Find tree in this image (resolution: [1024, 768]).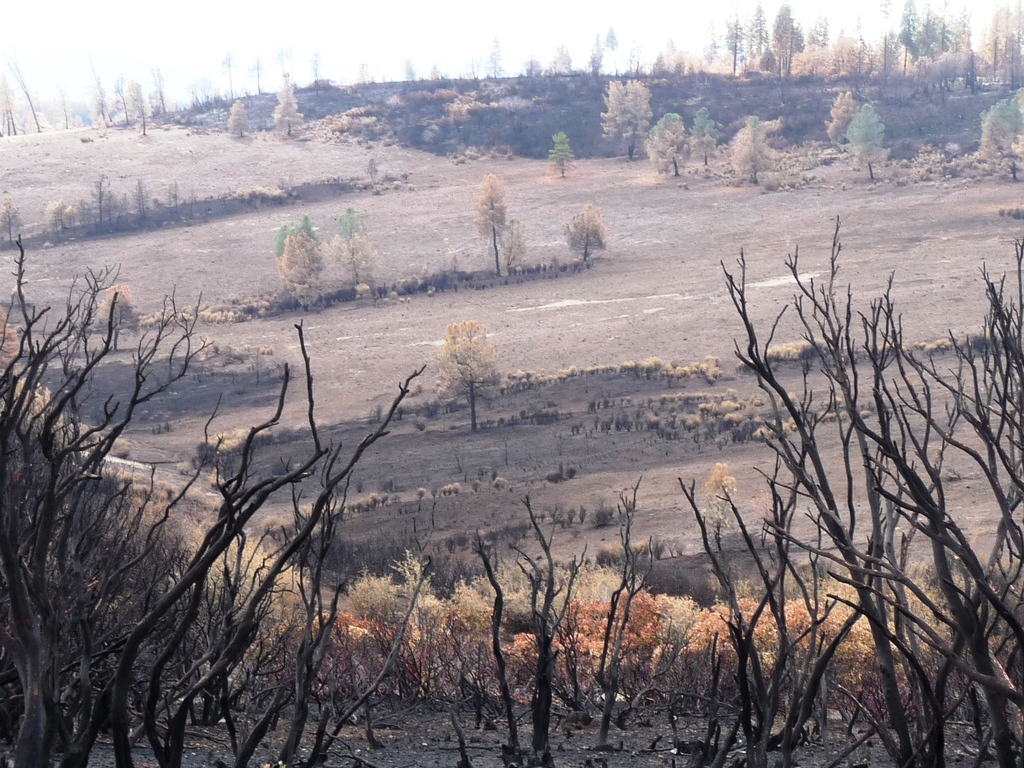
crop(438, 321, 498, 433).
